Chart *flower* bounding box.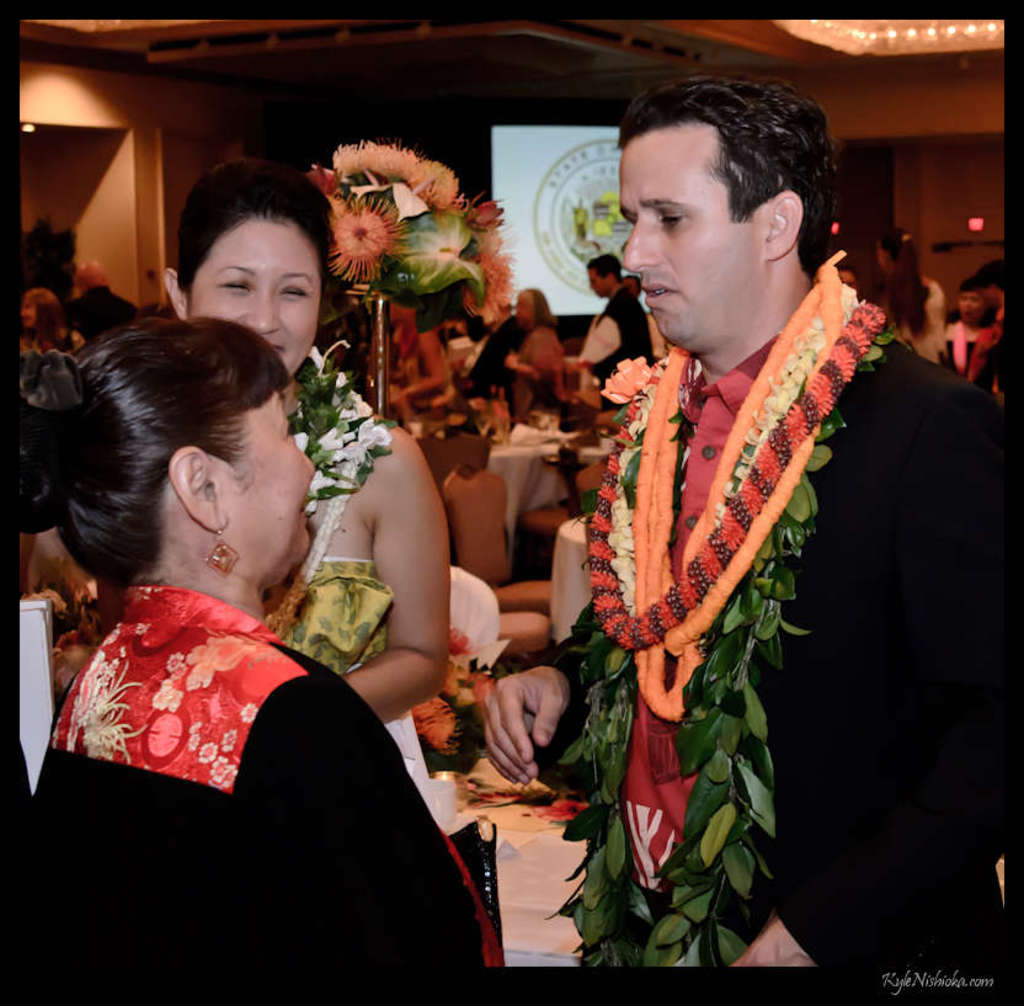
Charted: {"x1": 329, "y1": 191, "x2": 406, "y2": 282}.
